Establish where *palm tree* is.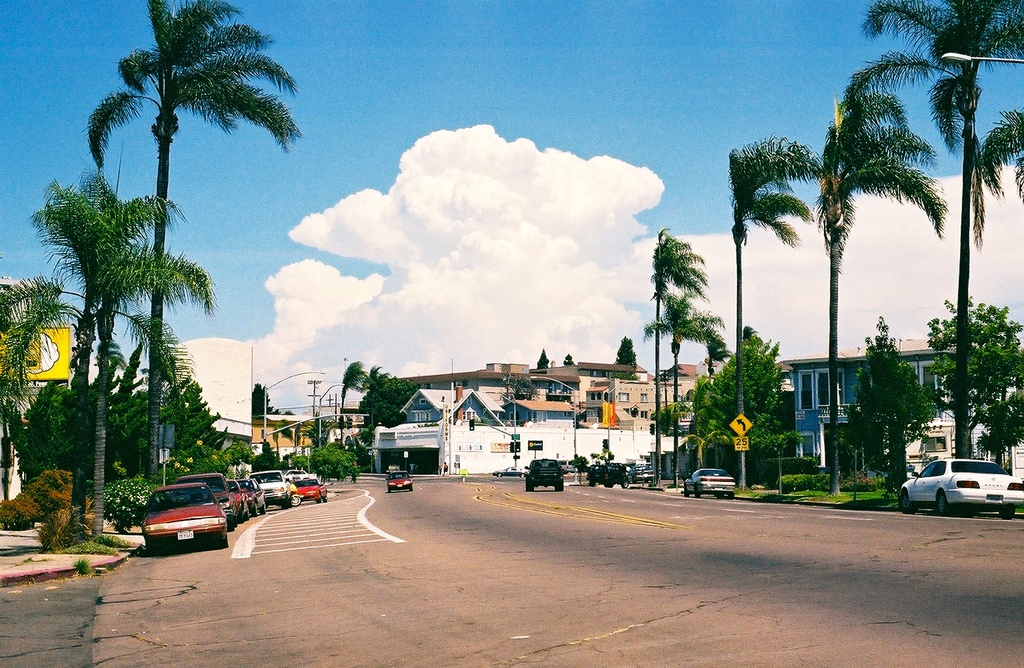
Established at region(344, 361, 403, 441).
